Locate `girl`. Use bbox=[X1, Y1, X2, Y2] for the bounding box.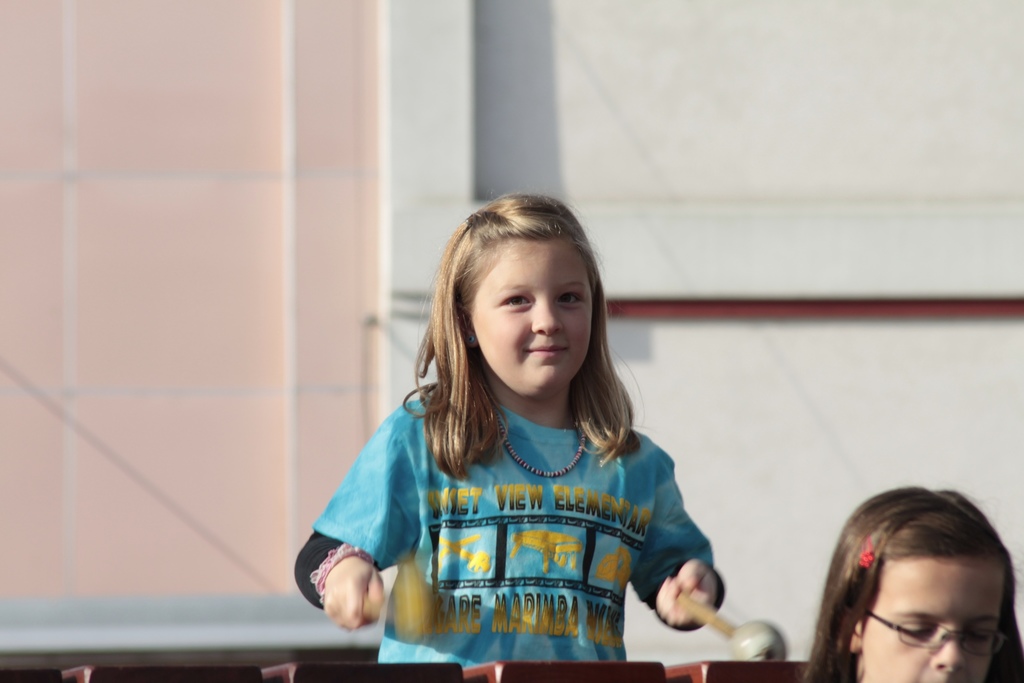
bbox=[295, 186, 726, 670].
